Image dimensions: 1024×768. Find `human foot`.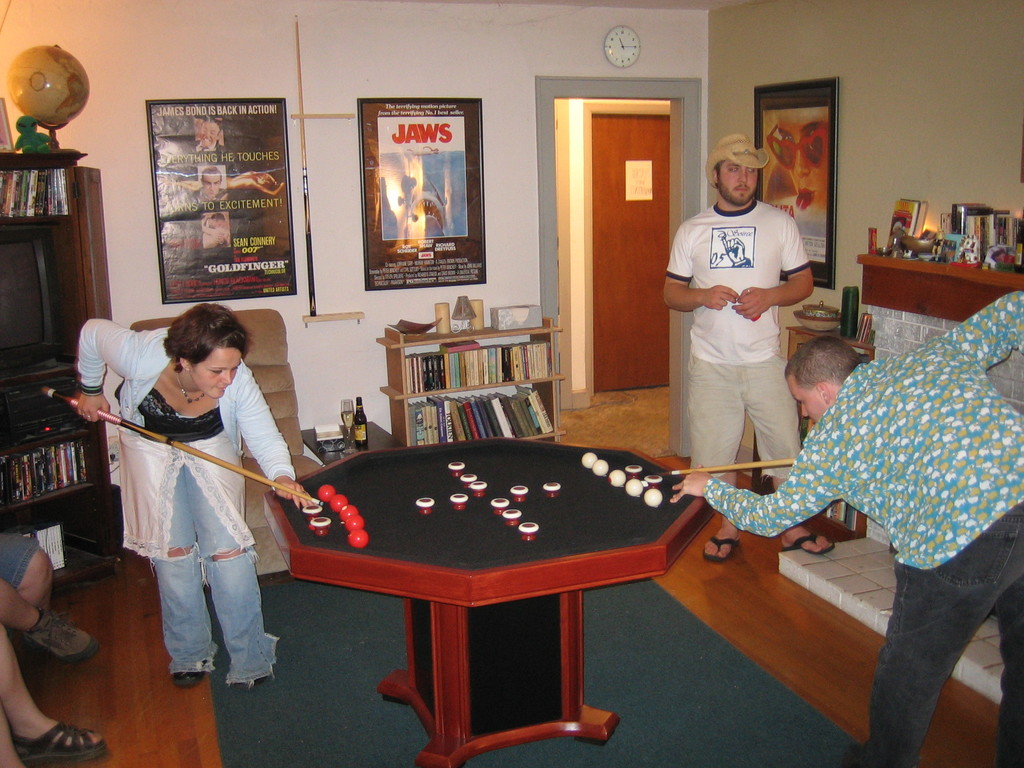
Rect(10, 706, 102, 767).
